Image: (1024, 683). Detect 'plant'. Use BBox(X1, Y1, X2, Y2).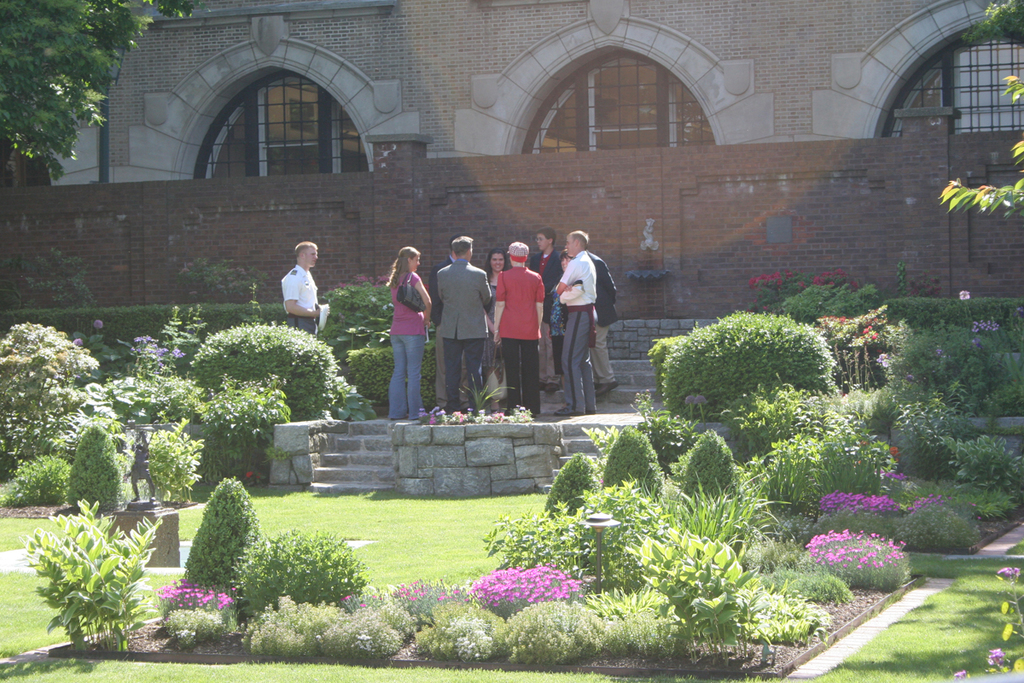
BBox(804, 472, 915, 544).
